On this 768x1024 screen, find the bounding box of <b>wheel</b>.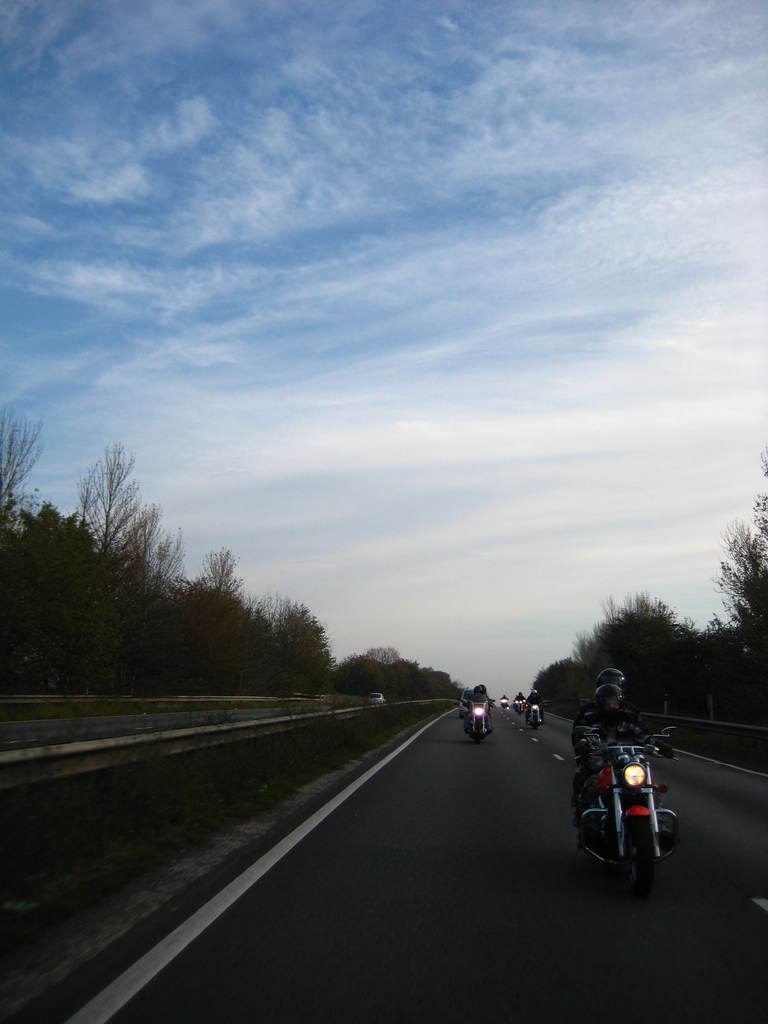
Bounding box: pyautogui.locateOnScreen(623, 810, 659, 888).
